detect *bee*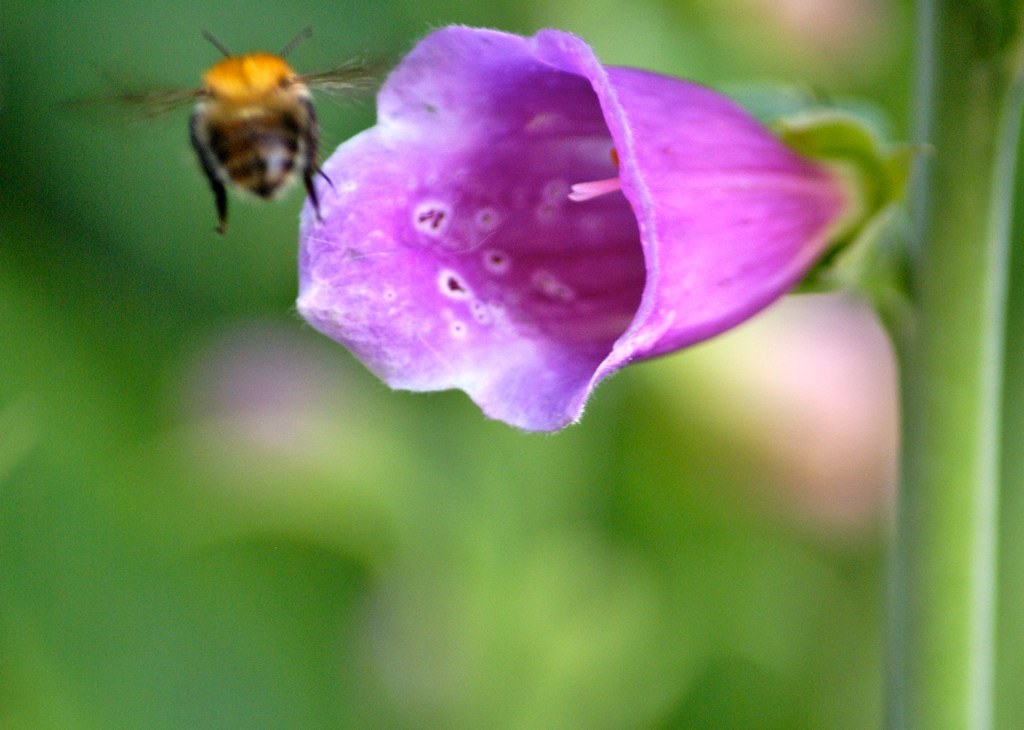
Rect(61, 31, 394, 232)
